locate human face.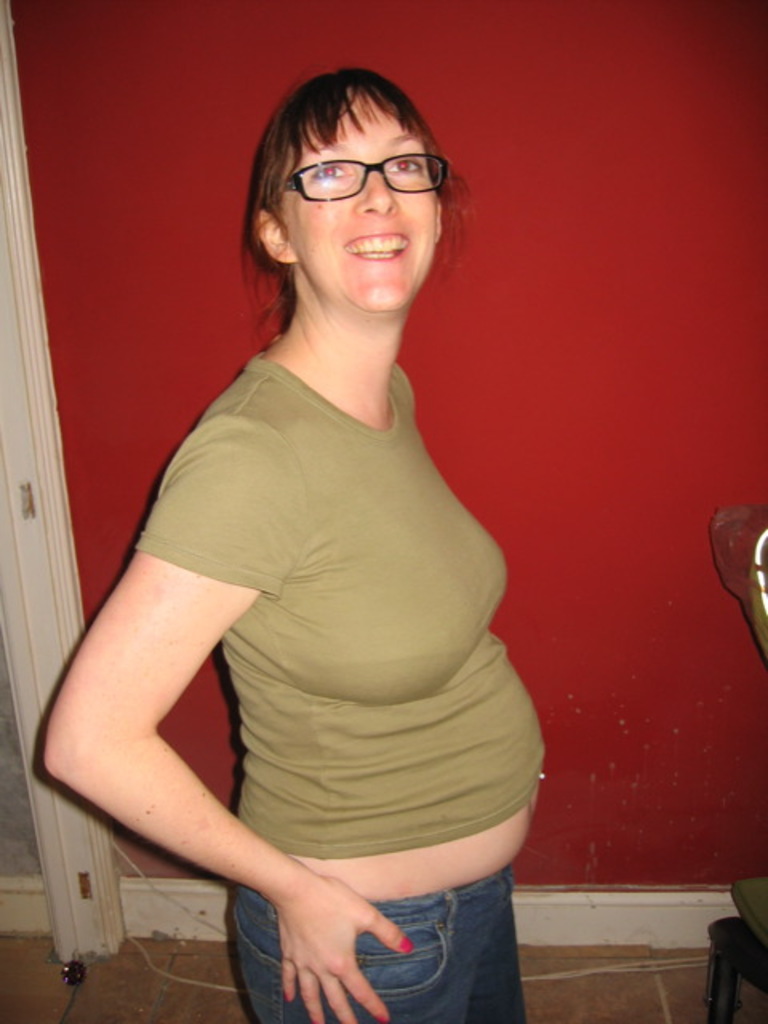
Bounding box: bbox(290, 99, 437, 318).
